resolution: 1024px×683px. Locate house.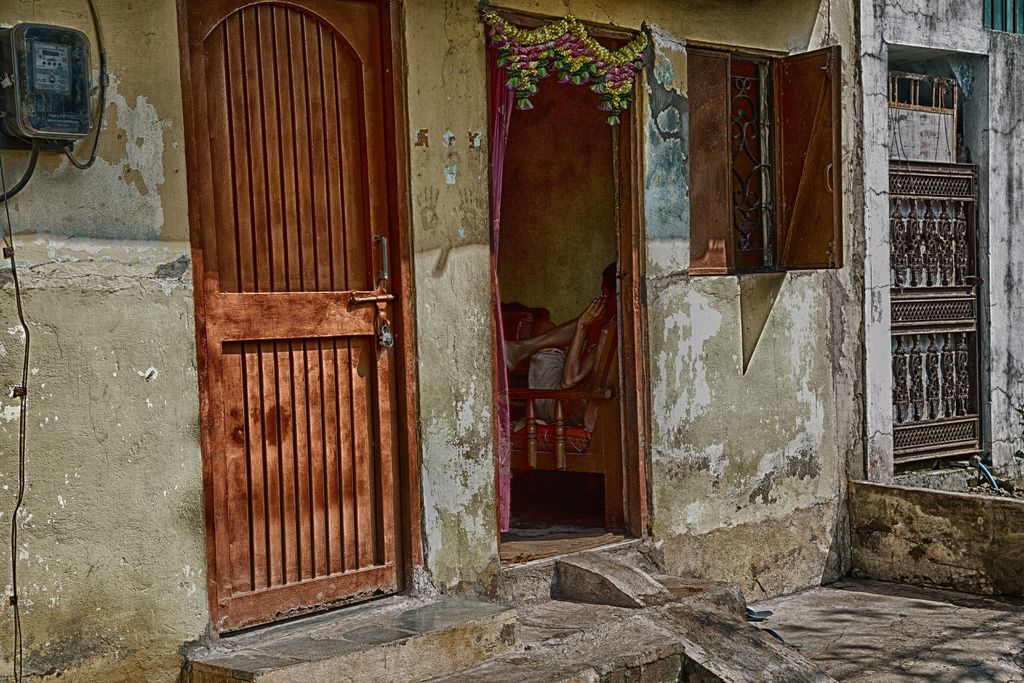
rect(0, 0, 1023, 682).
